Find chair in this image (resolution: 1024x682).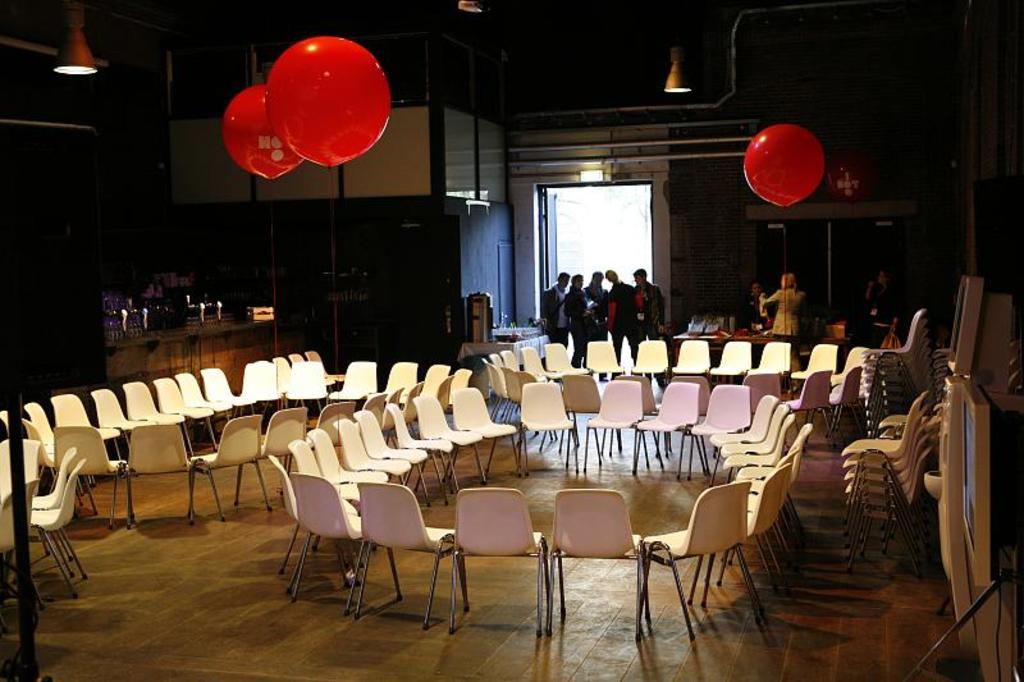
bbox=[319, 403, 358, 430].
